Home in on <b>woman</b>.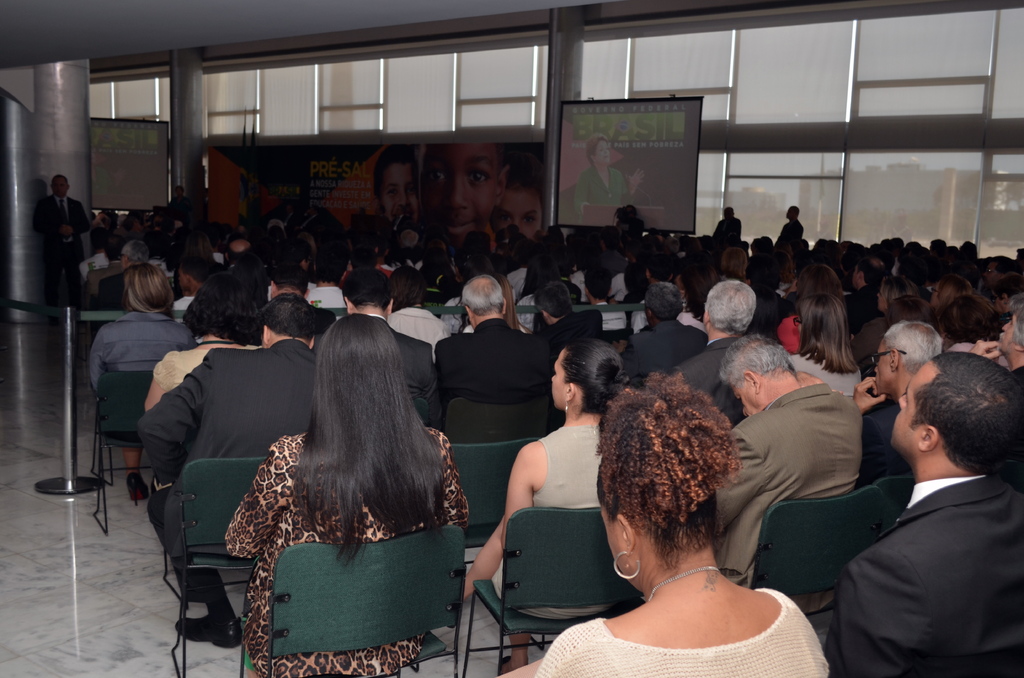
Homed in at x1=86 y1=256 x2=202 y2=508.
